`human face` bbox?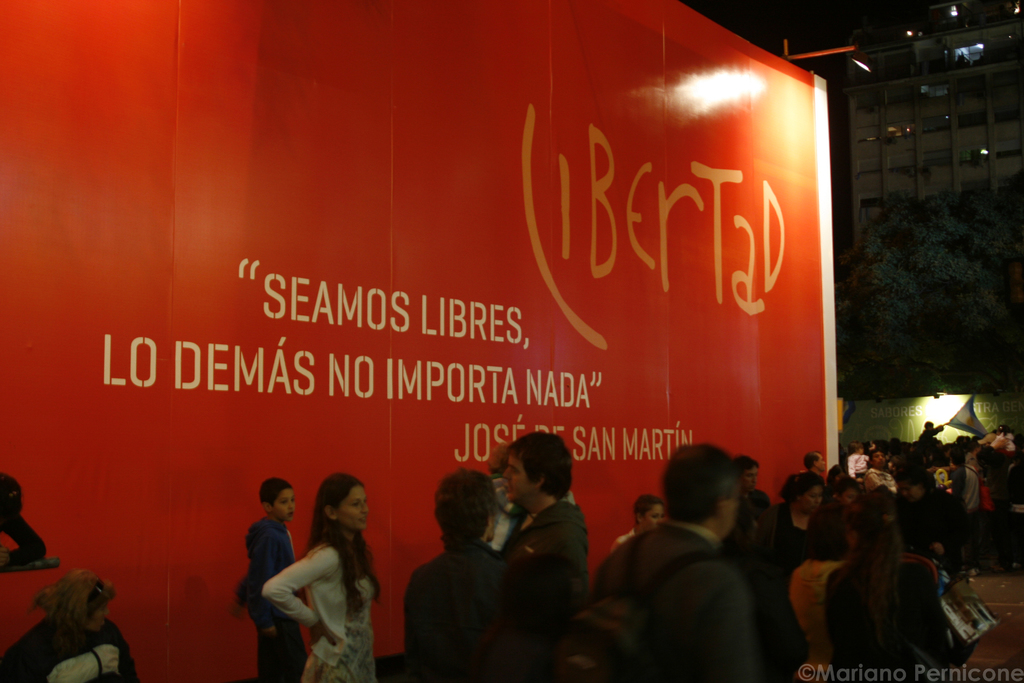
detection(643, 506, 663, 531)
